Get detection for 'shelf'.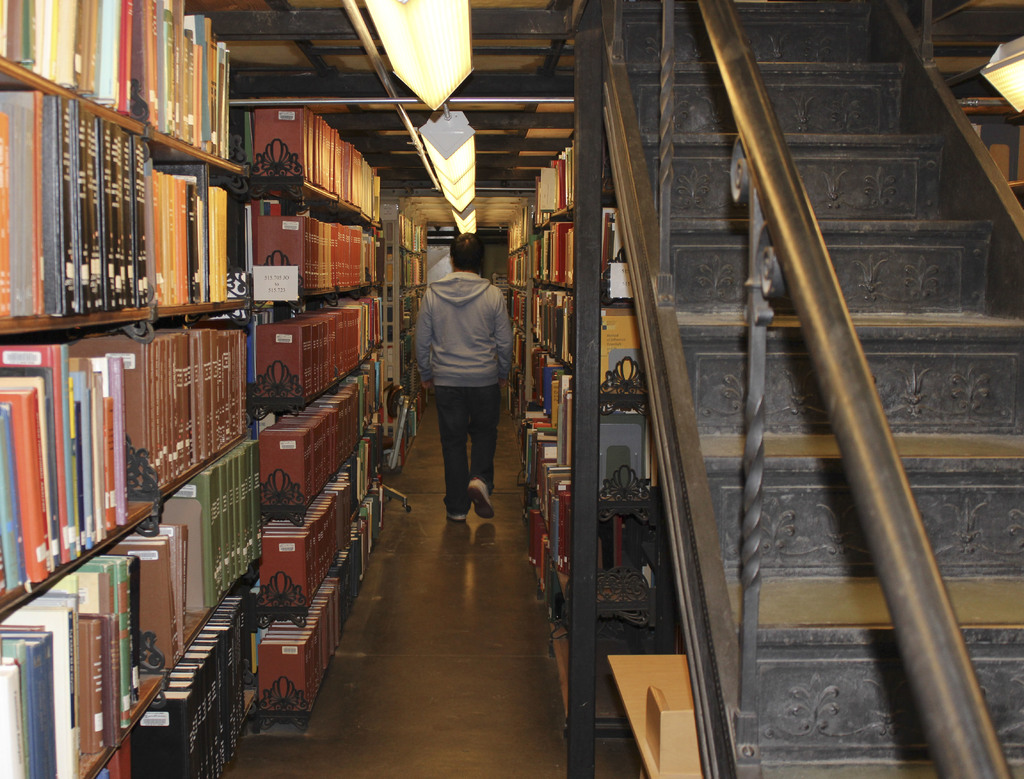
Detection: Rect(499, 171, 563, 578).
